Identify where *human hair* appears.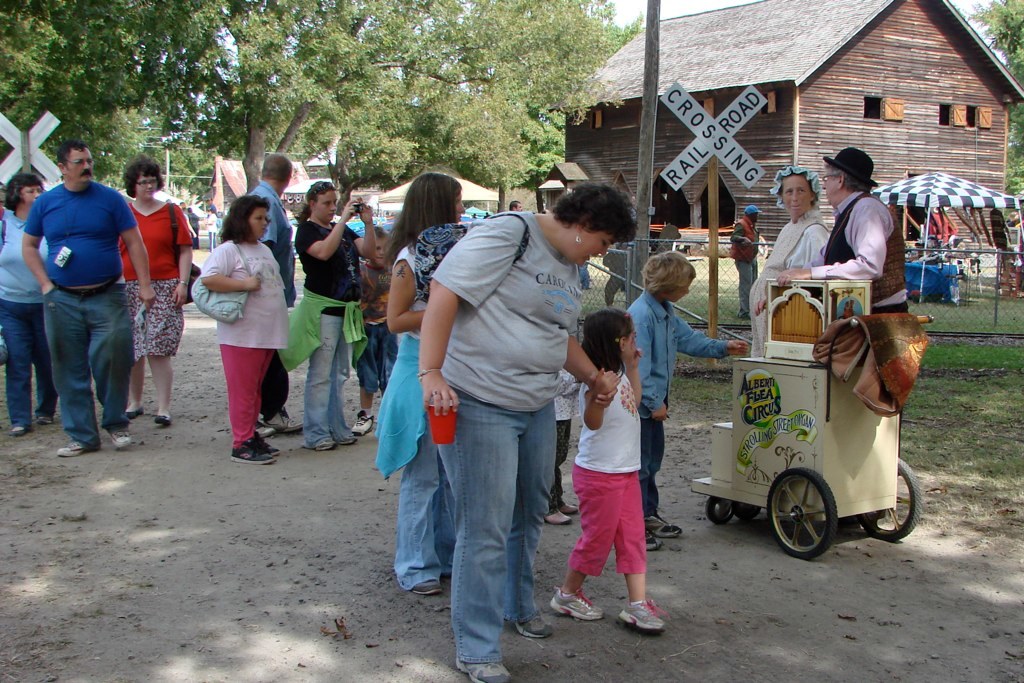
Appears at x1=374 y1=227 x2=387 y2=237.
